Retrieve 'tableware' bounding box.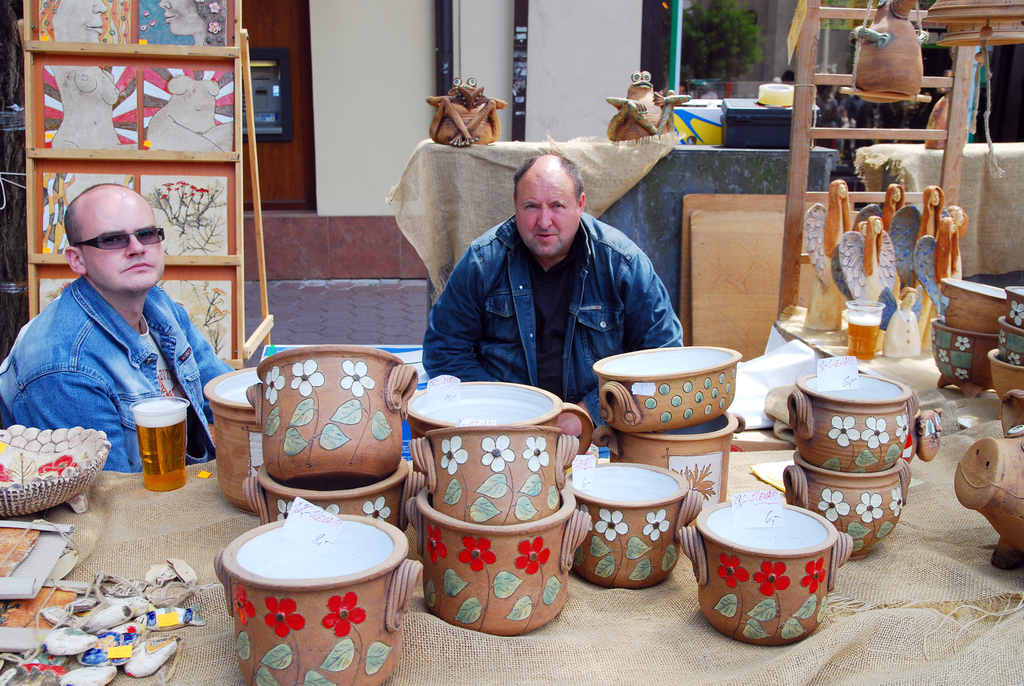
Bounding box: crop(417, 483, 591, 634).
